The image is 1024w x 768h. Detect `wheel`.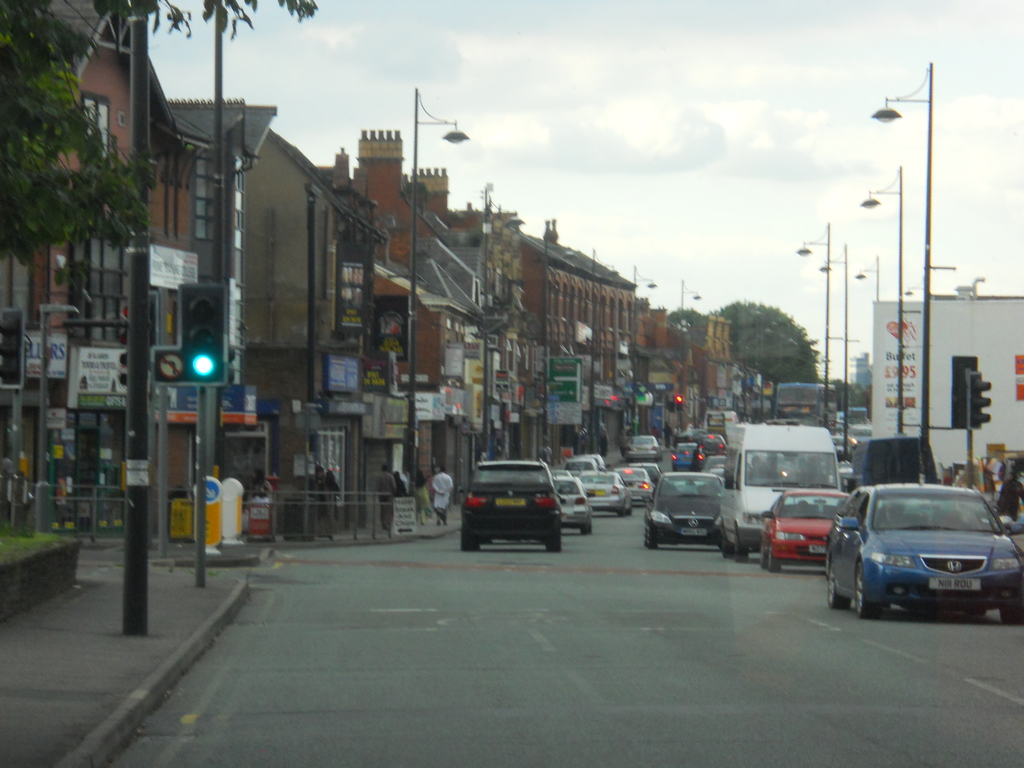
Detection: 828, 562, 851, 607.
